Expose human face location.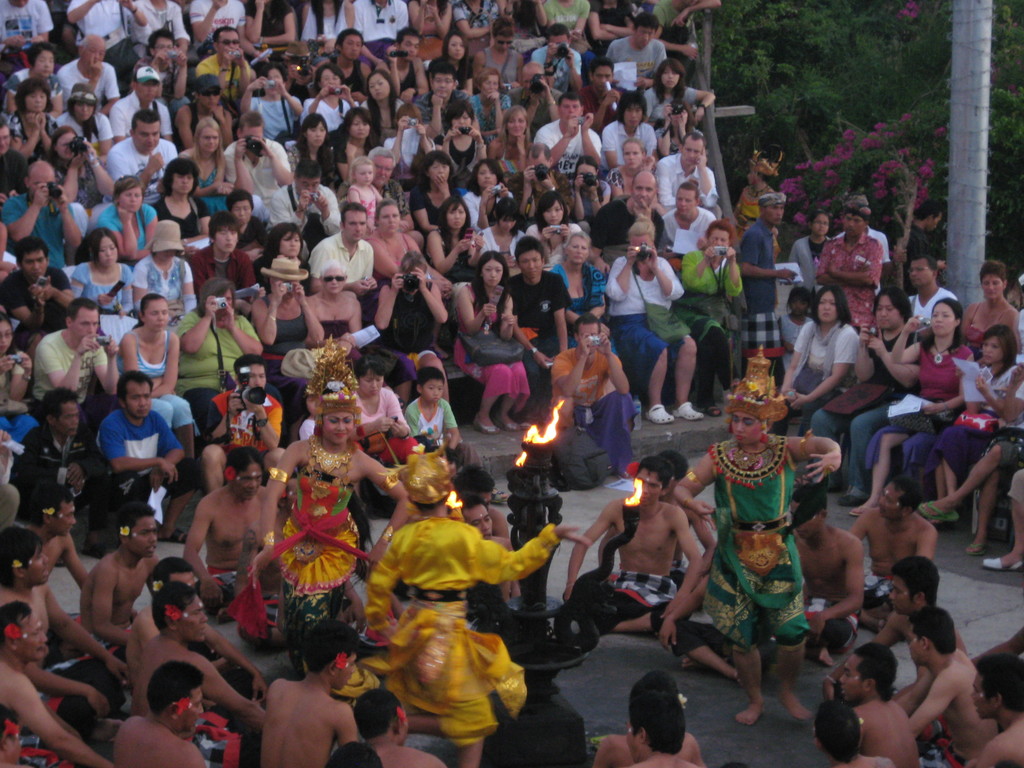
Exposed at bbox(223, 284, 237, 321).
